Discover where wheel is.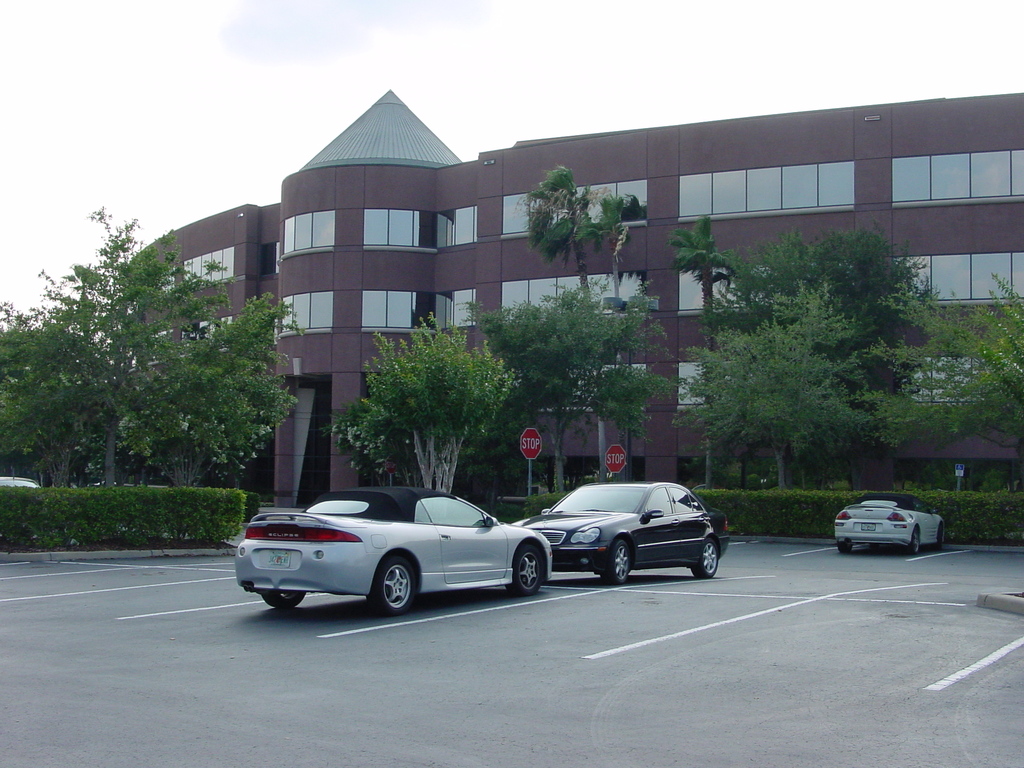
Discovered at (690, 540, 721, 579).
